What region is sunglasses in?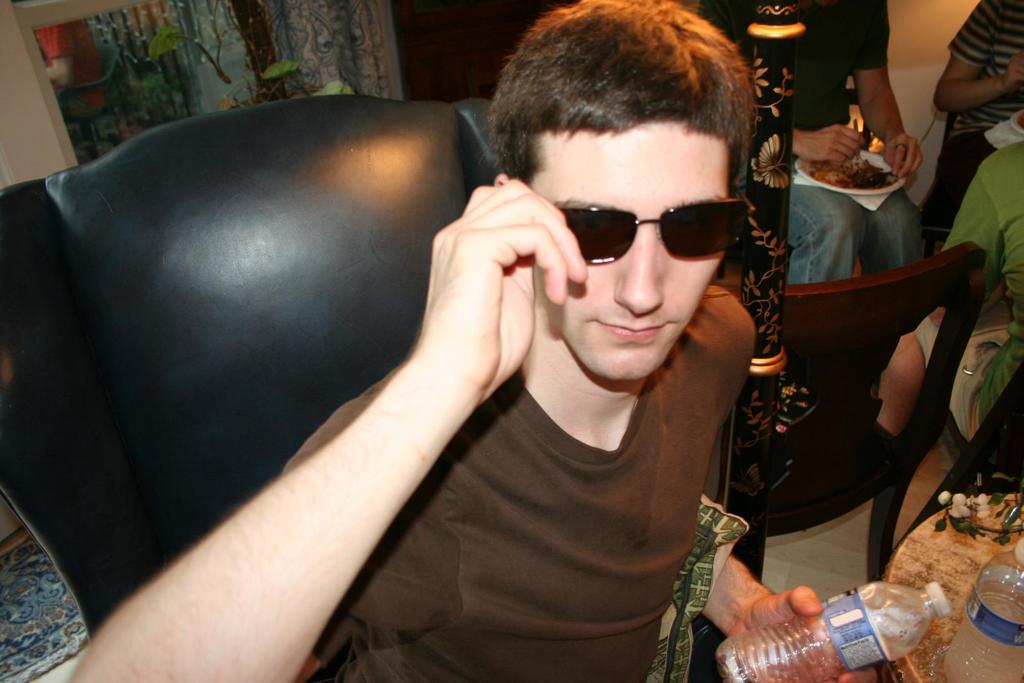
[left=557, top=180, right=753, bottom=267].
